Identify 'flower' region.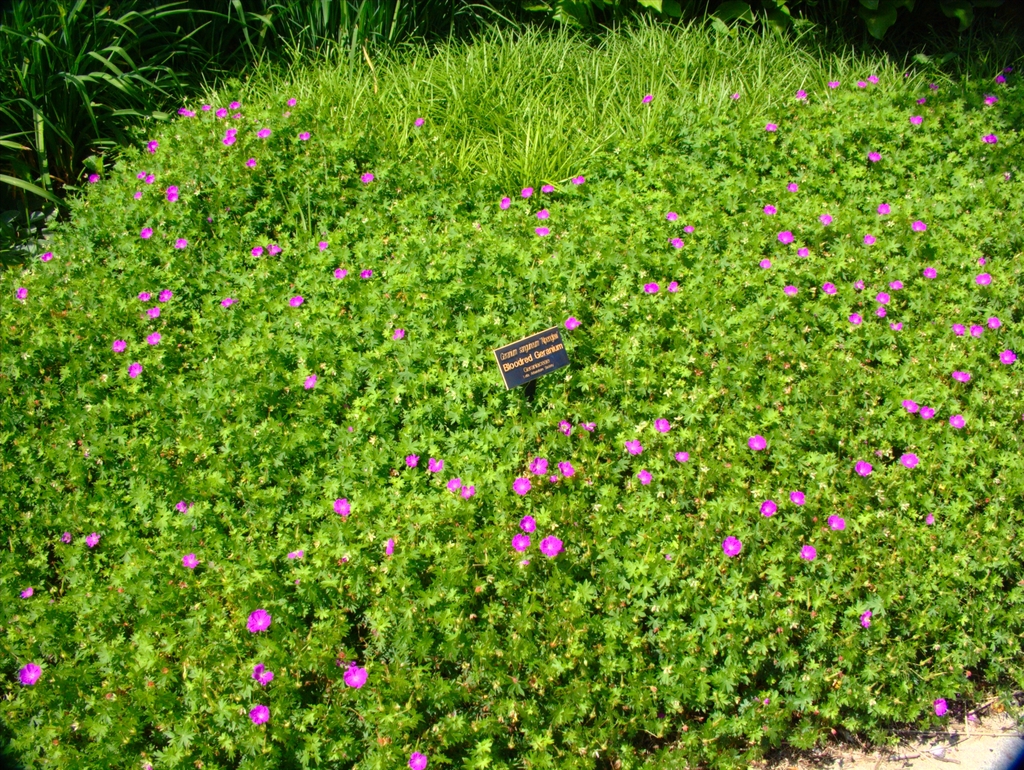
Region: Rect(447, 475, 465, 492).
